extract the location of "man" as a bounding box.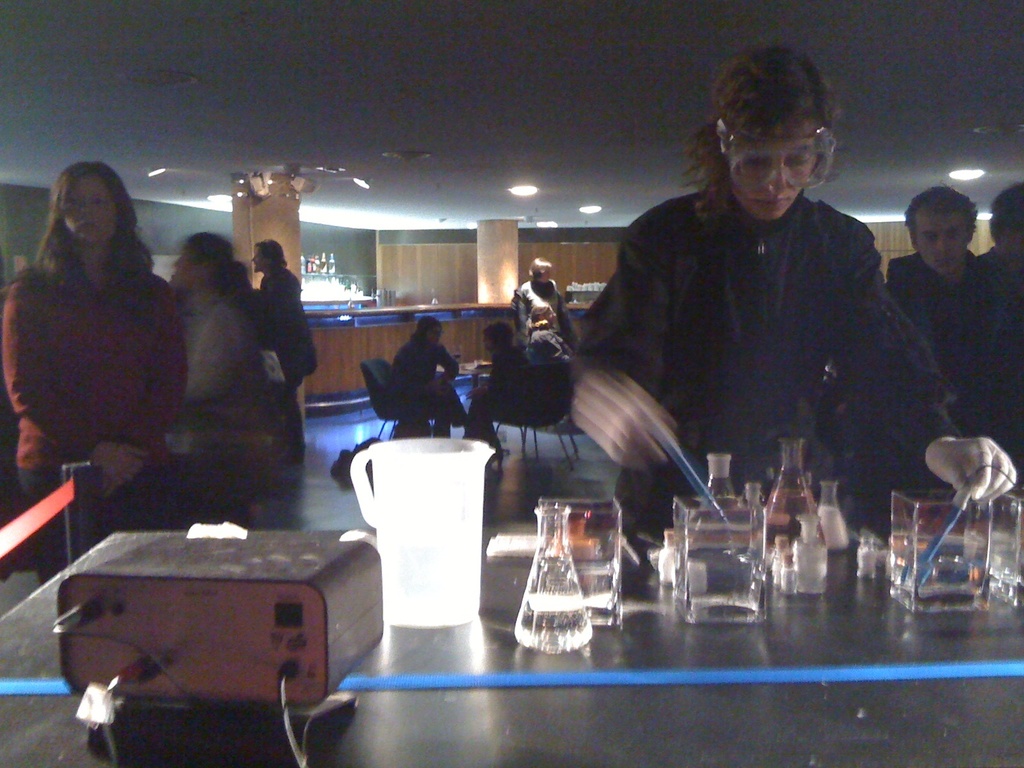
box=[890, 191, 1023, 482].
